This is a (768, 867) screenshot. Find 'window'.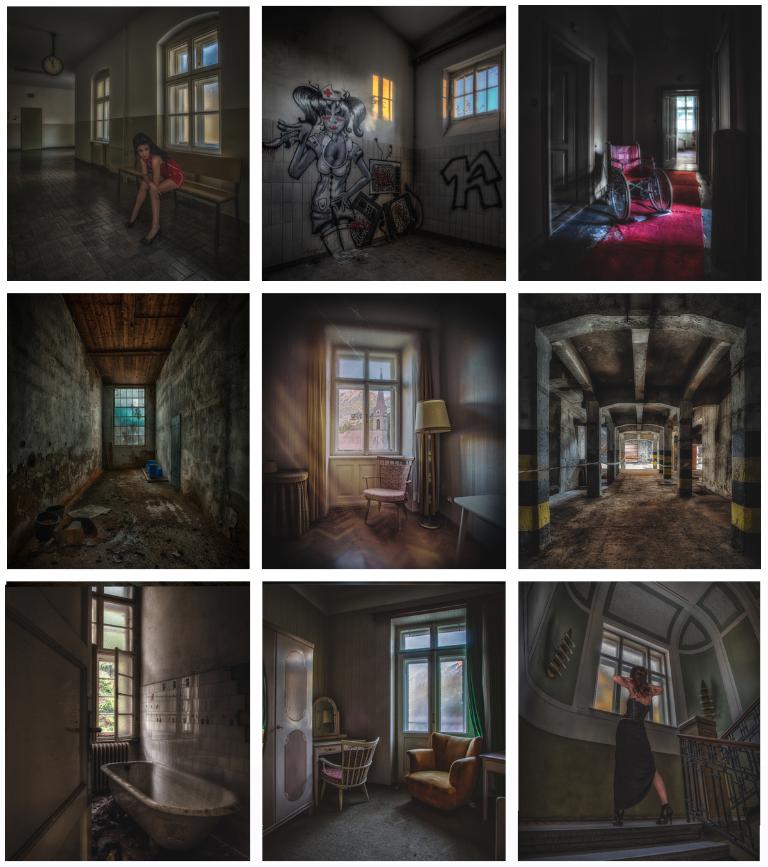
Bounding box: region(670, 93, 697, 129).
